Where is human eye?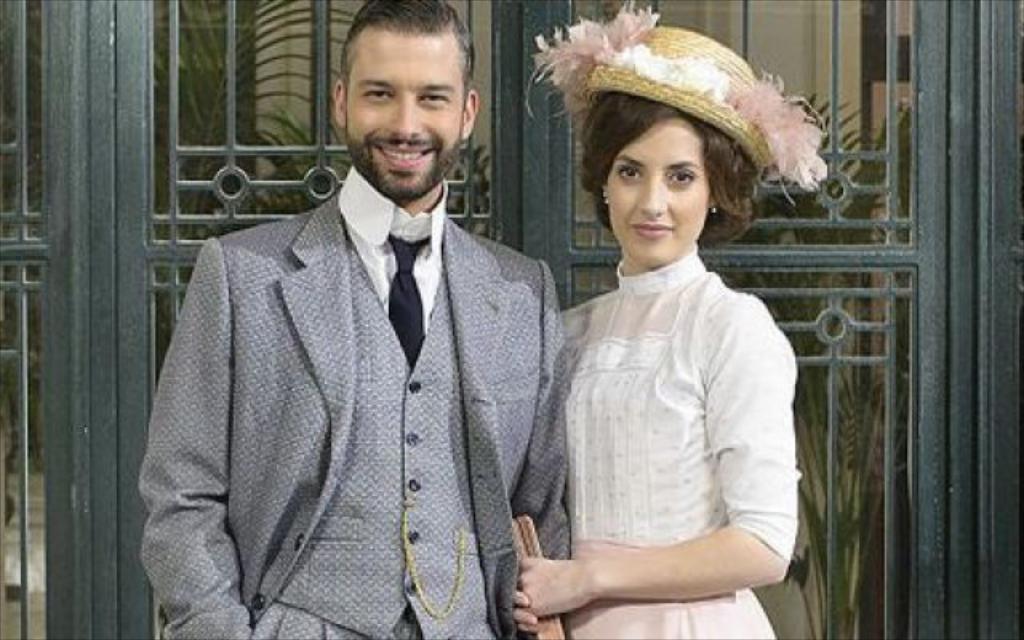
(363,88,389,102).
